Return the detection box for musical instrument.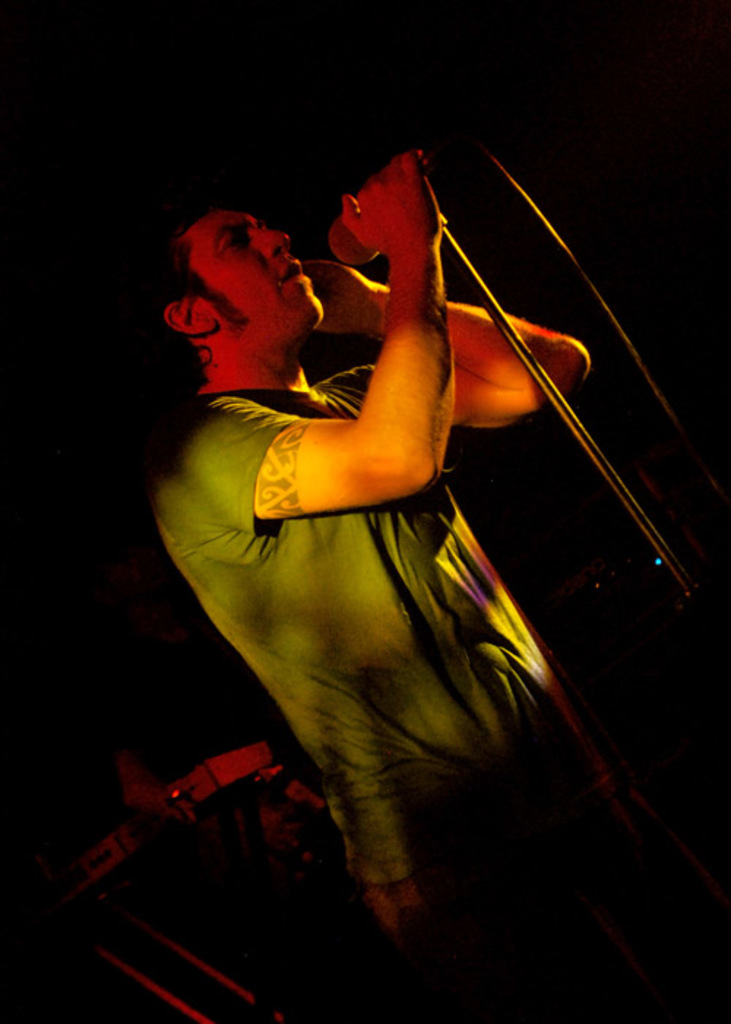
region(26, 730, 368, 1023).
